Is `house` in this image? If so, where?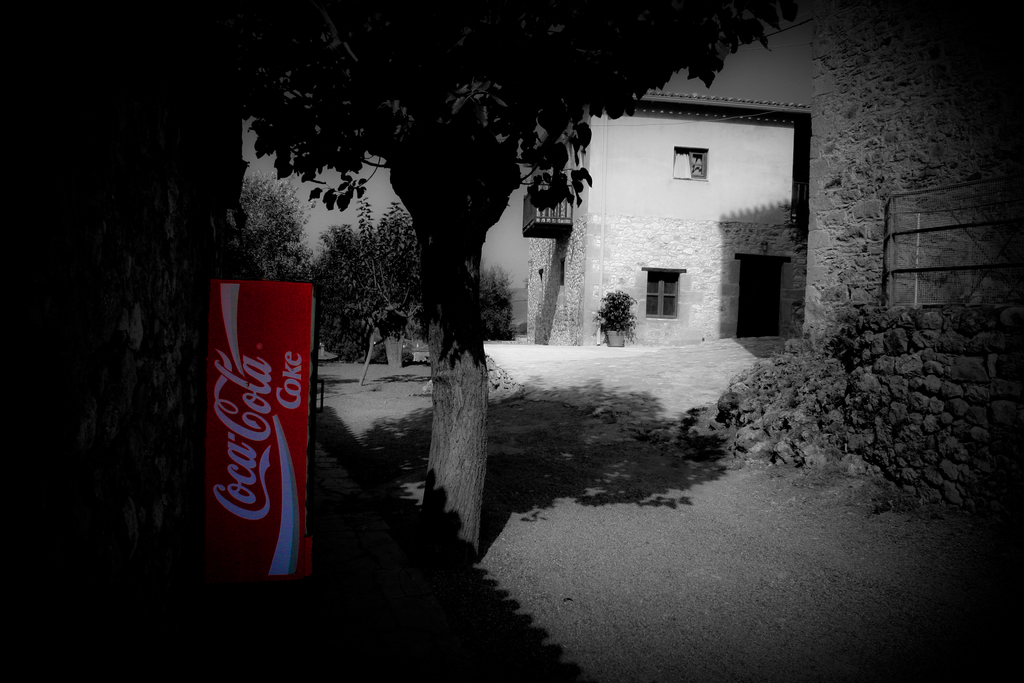
Yes, at {"x1": 522, "y1": 90, "x2": 810, "y2": 345}.
